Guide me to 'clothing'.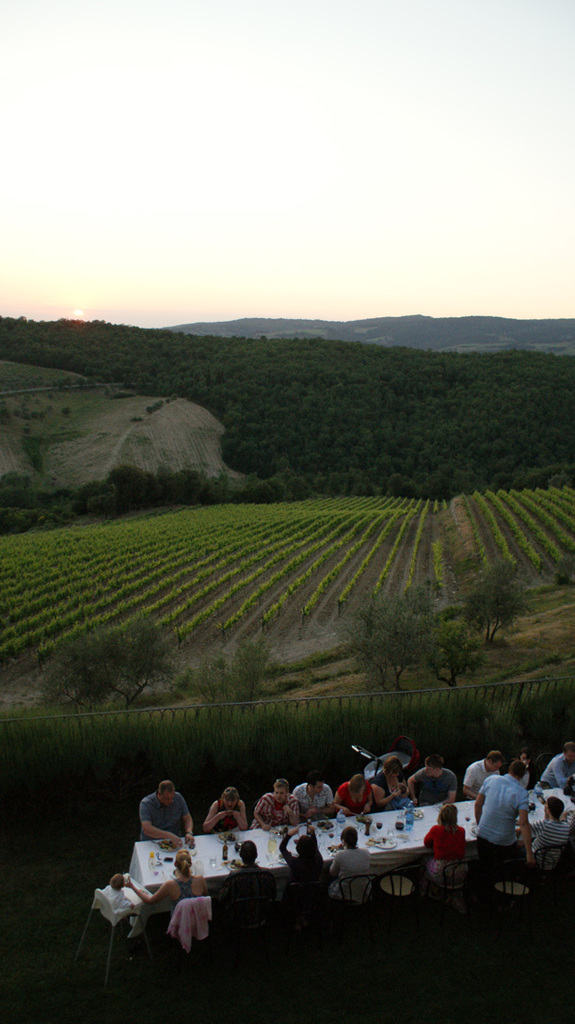
Guidance: pyautogui.locateOnScreen(462, 760, 500, 794).
